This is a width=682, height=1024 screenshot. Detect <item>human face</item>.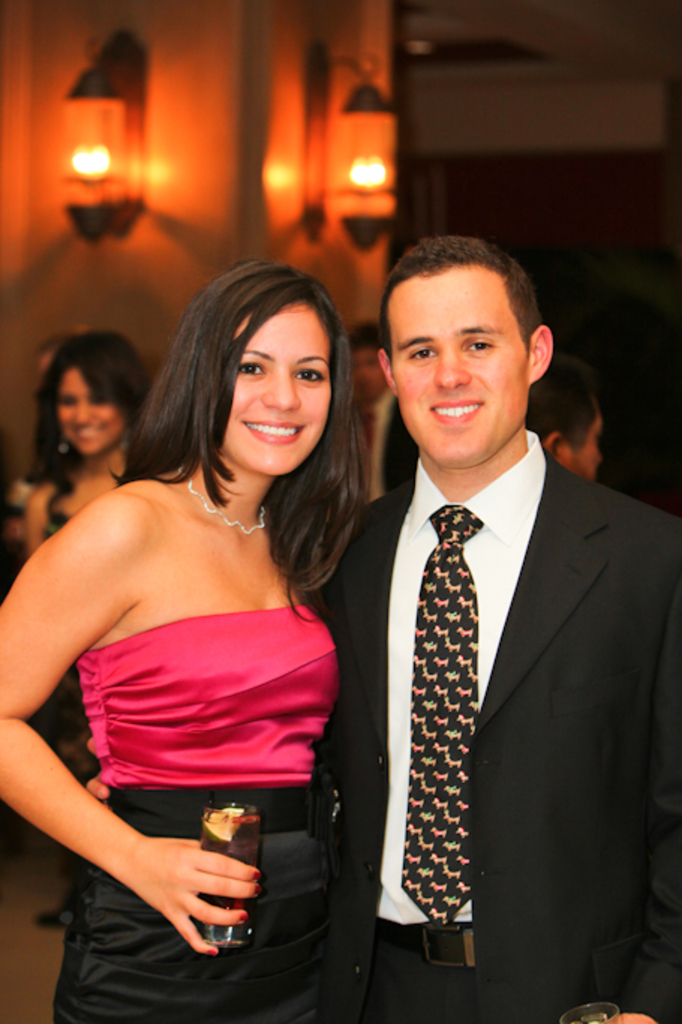
(217,301,336,481).
